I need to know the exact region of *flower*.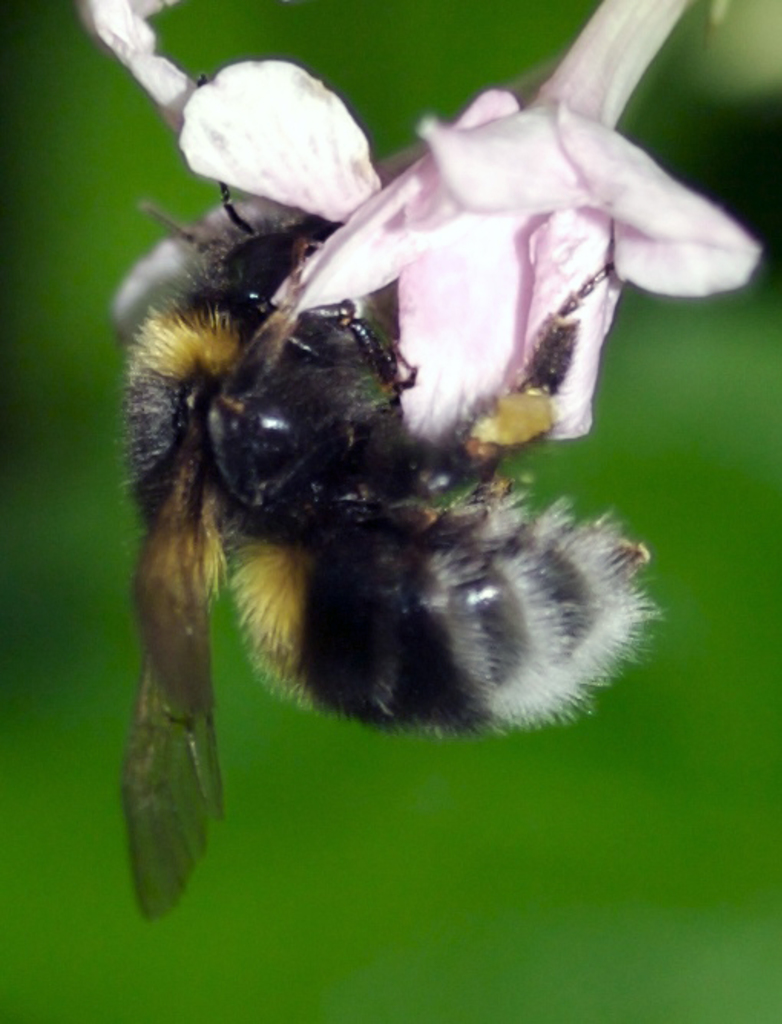
Region: crop(281, 74, 724, 428).
